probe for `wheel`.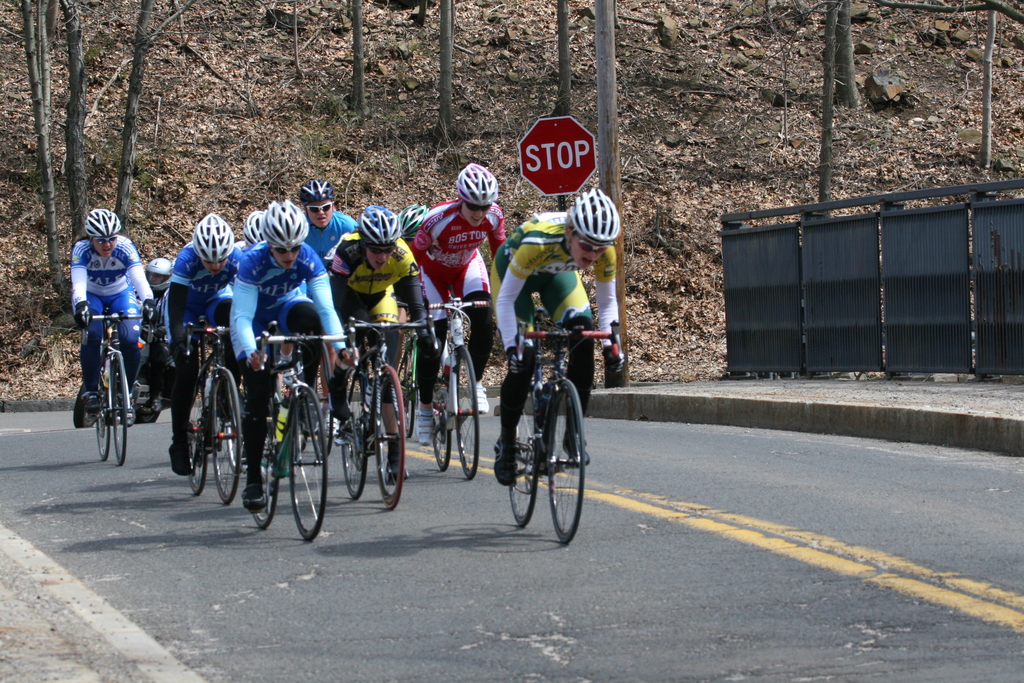
Probe result: (x1=319, y1=378, x2=335, y2=462).
